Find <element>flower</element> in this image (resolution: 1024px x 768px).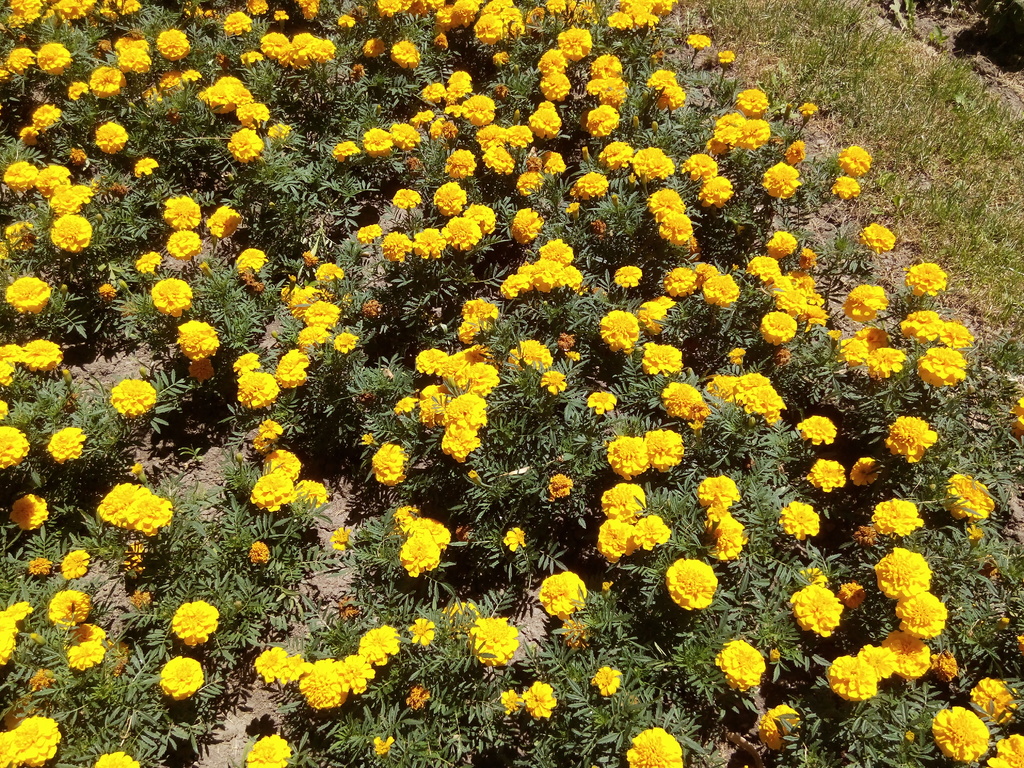
{"left": 161, "top": 657, "right": 207, "bottom": 700}.
